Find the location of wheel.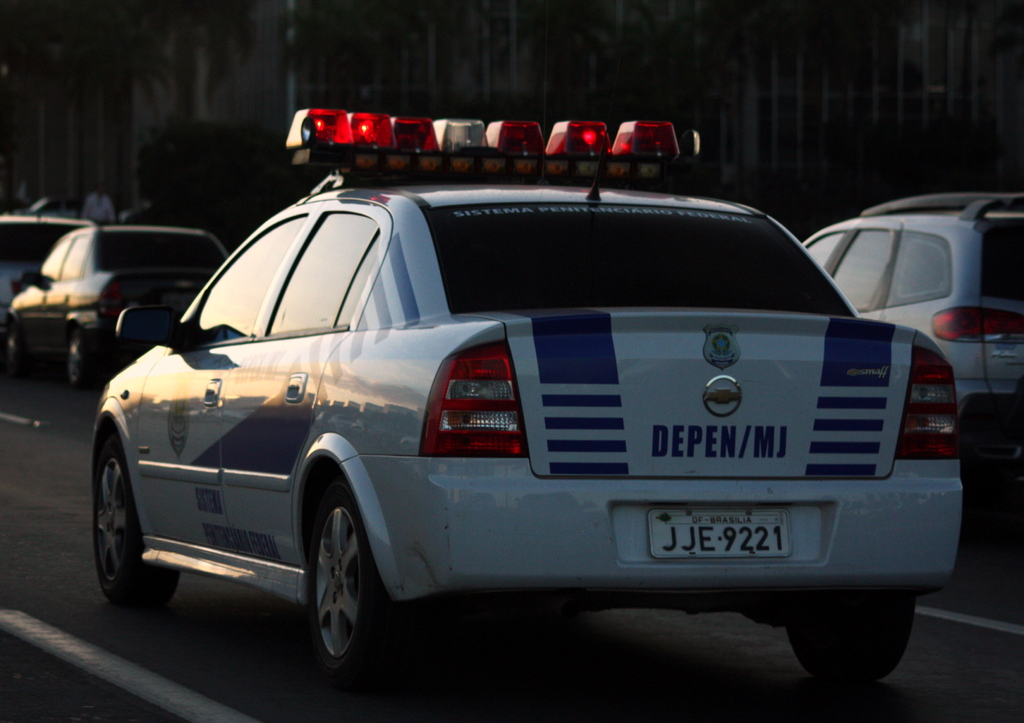
Location: [x1=778, y1=600, x2=918, y2=681].
